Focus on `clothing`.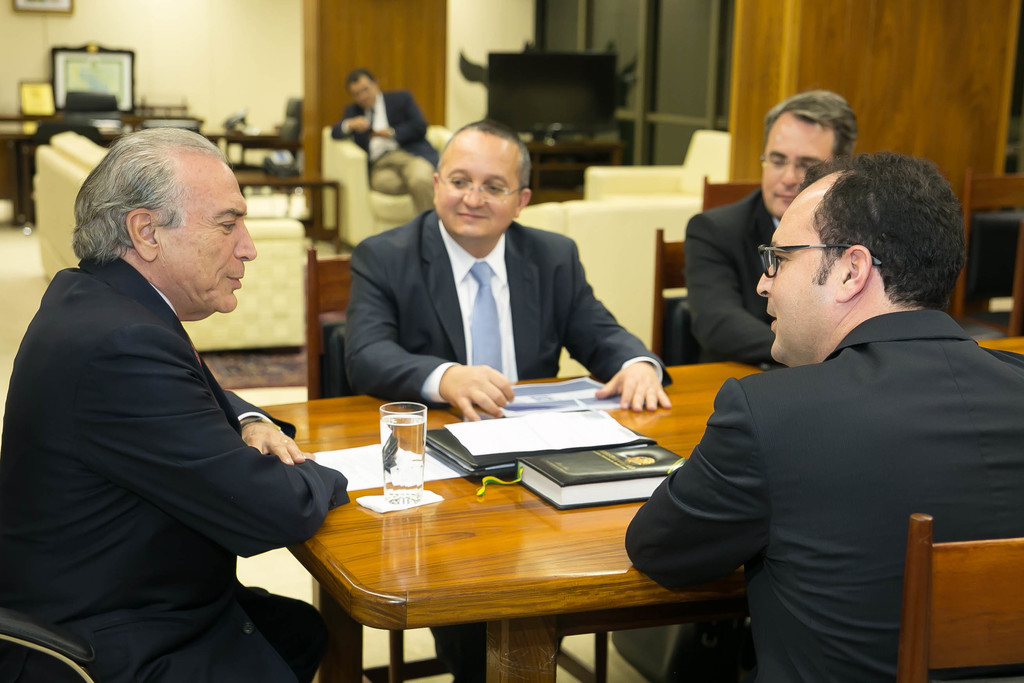
Focused at {"left": 337, "top": 199, "right": 680, "bottom": 682}.
